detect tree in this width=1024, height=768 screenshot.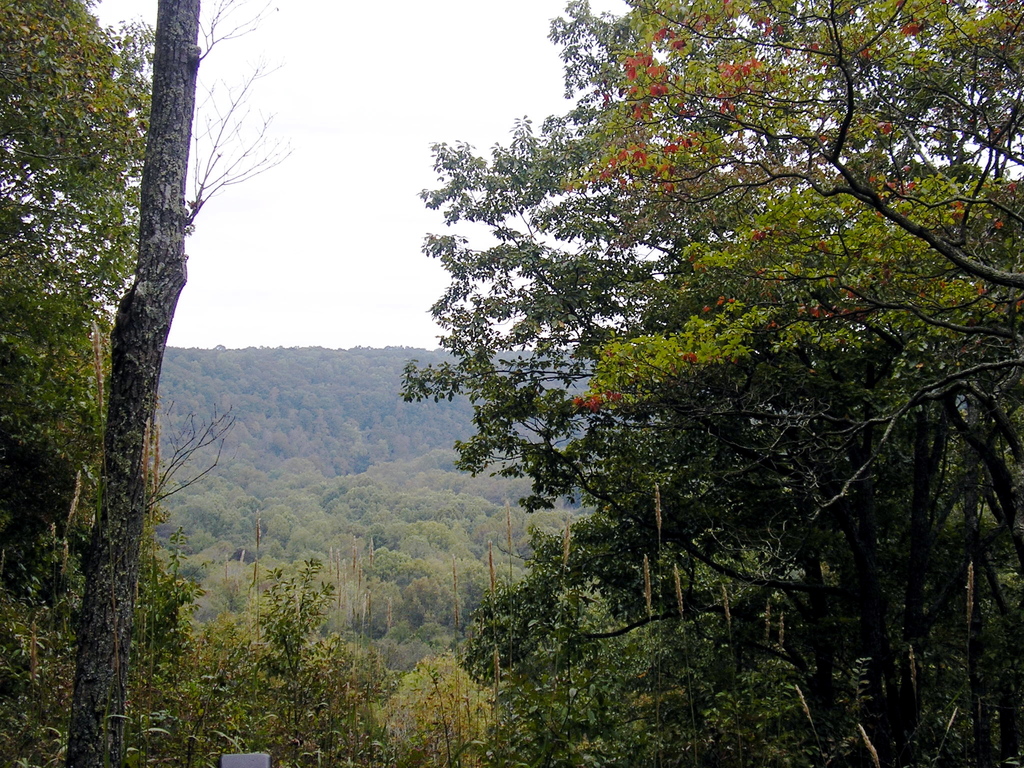
Detection: {"left": 68, "top": 3, "right": 295, "bottom": 767}.
